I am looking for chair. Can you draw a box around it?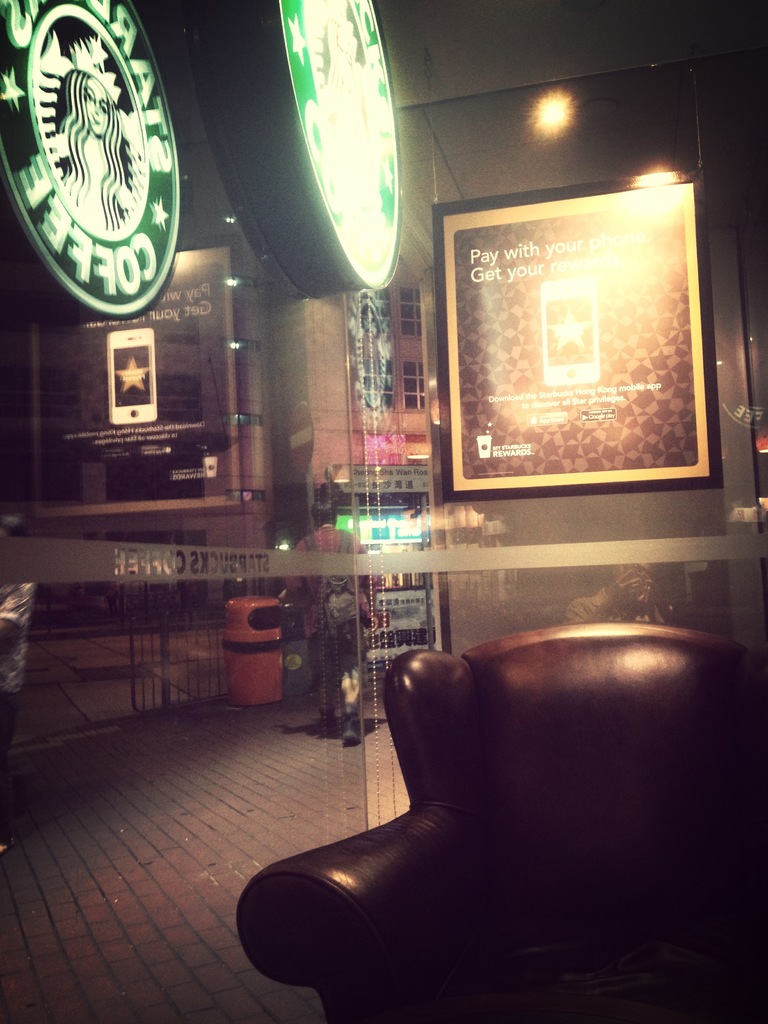
Sure, the bounding box is 262 600 758 1023.
